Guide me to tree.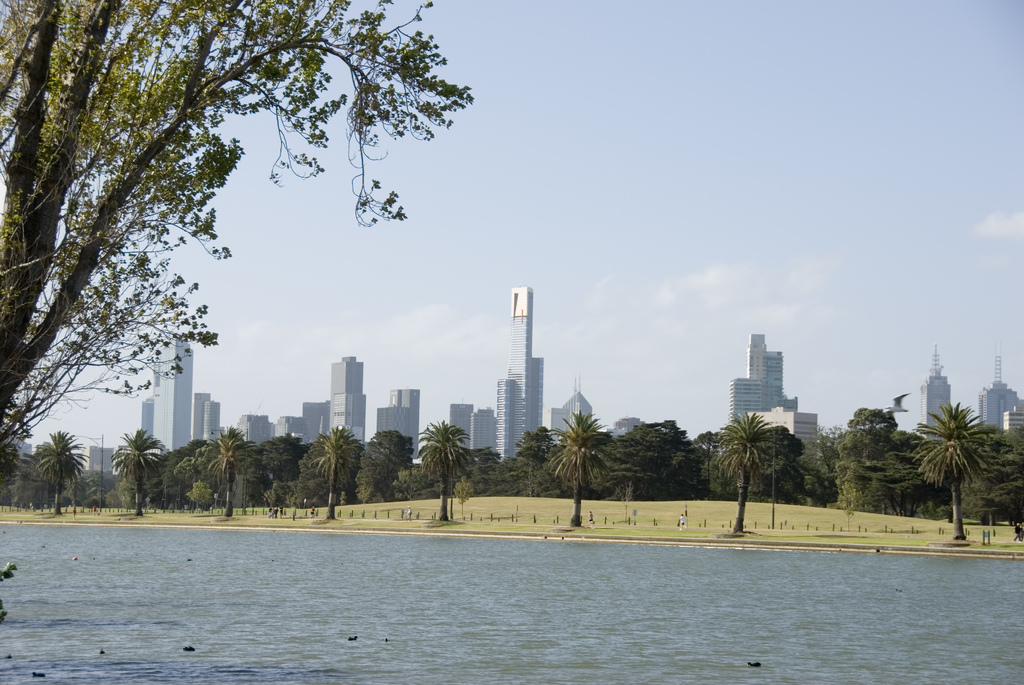
Guidance: 417:417:470:521.
